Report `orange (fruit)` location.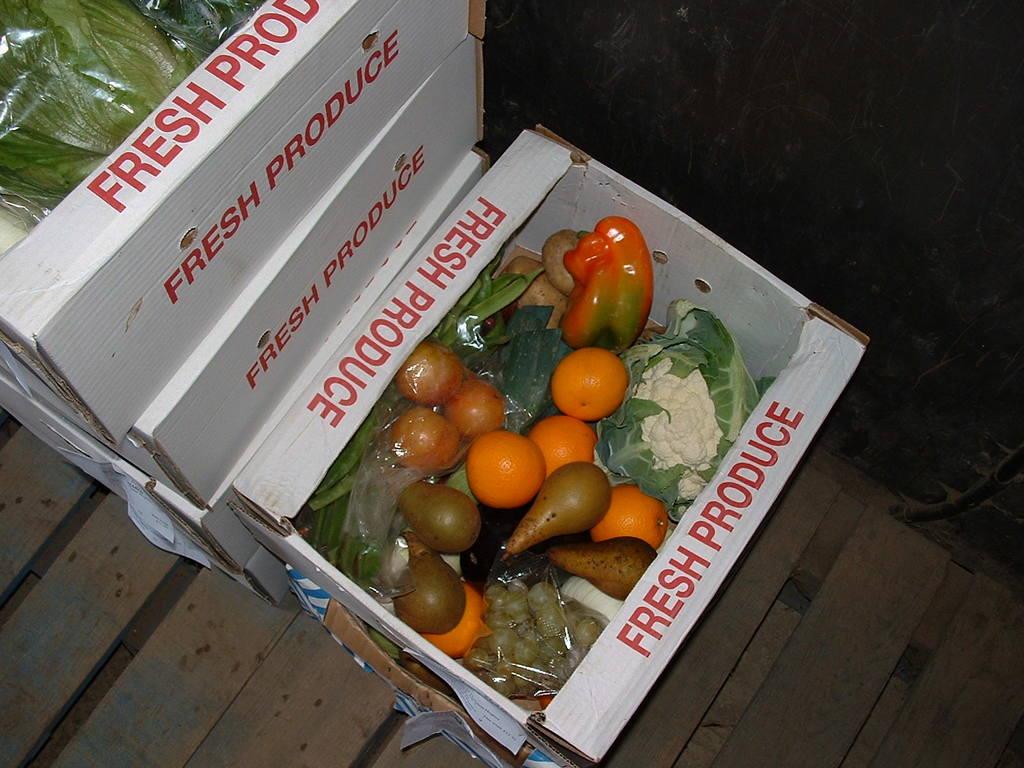
Report: 548 350 630 420.
